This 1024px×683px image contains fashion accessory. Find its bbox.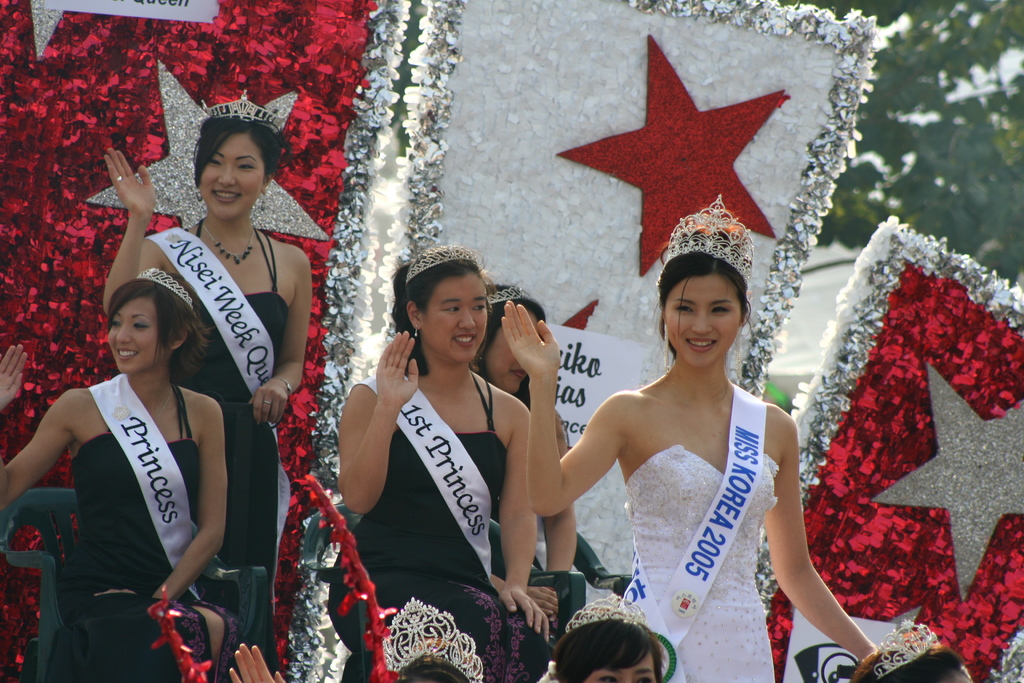
141:265:193:301.
